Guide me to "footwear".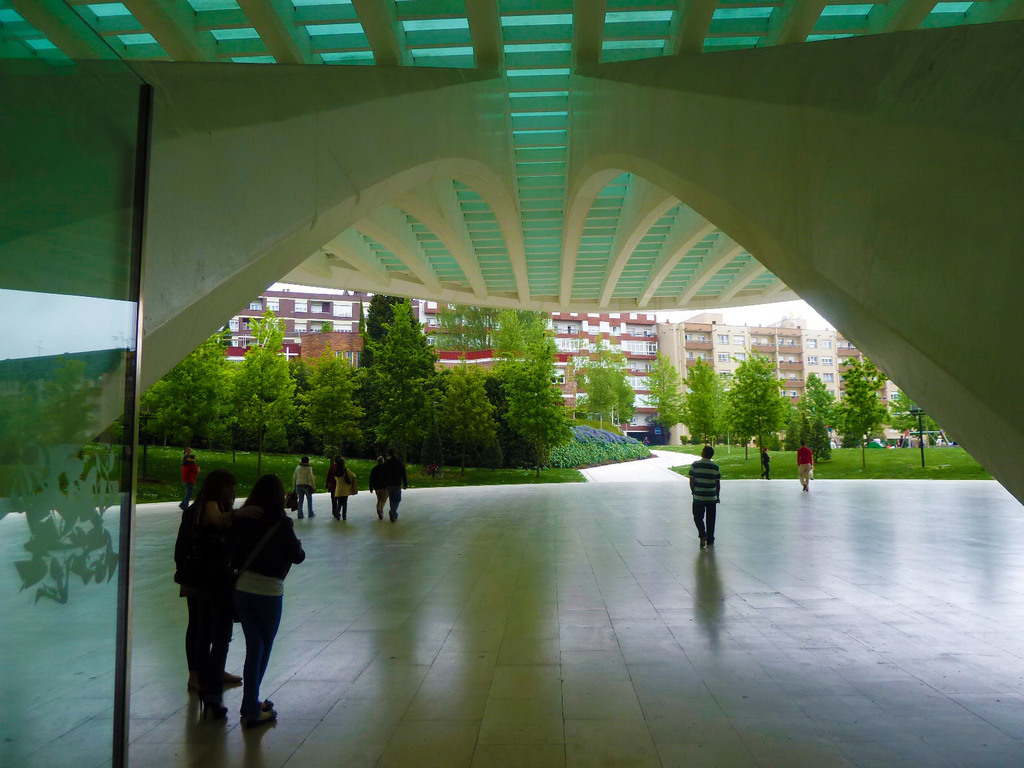
Guidance: BBox(390, 511, 397, 520).
